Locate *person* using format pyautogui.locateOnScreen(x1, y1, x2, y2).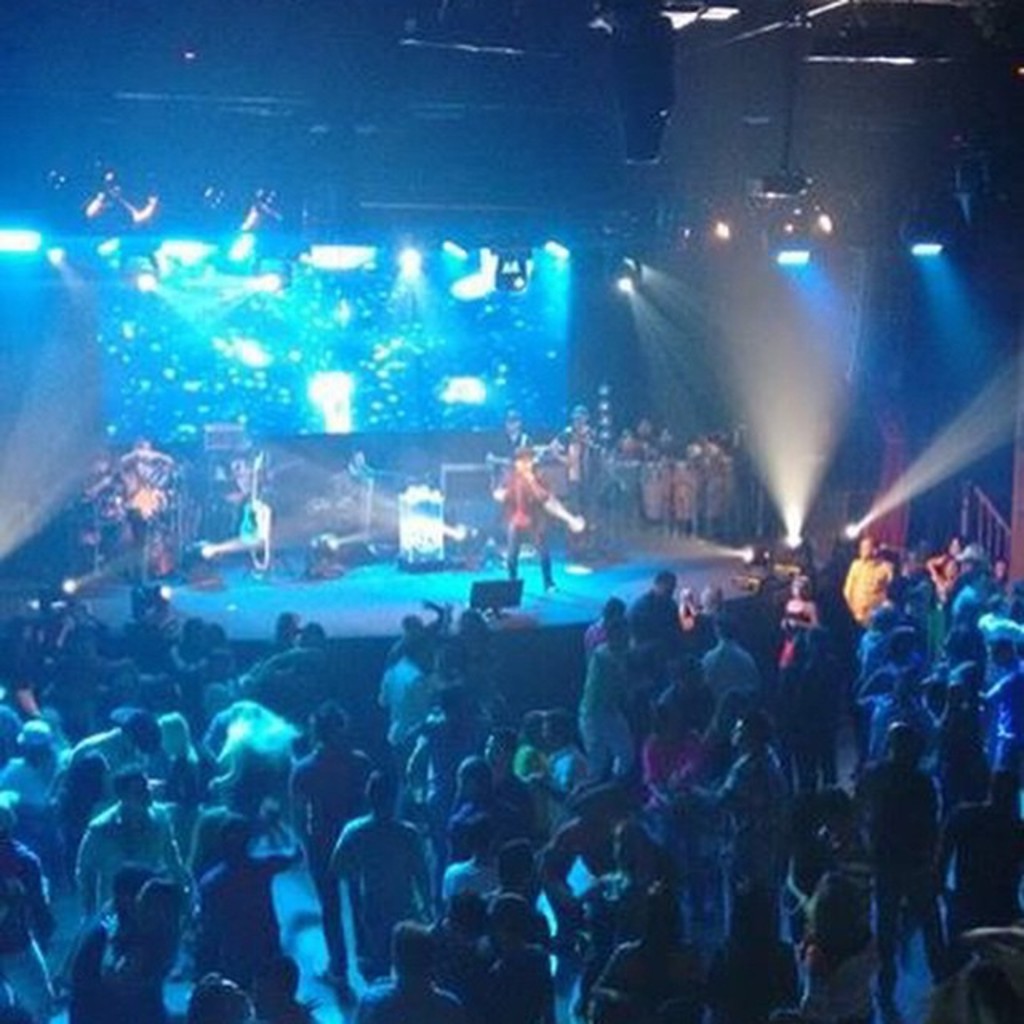
pyautogui.locateOnScreen(696, 706, 797, 912).
